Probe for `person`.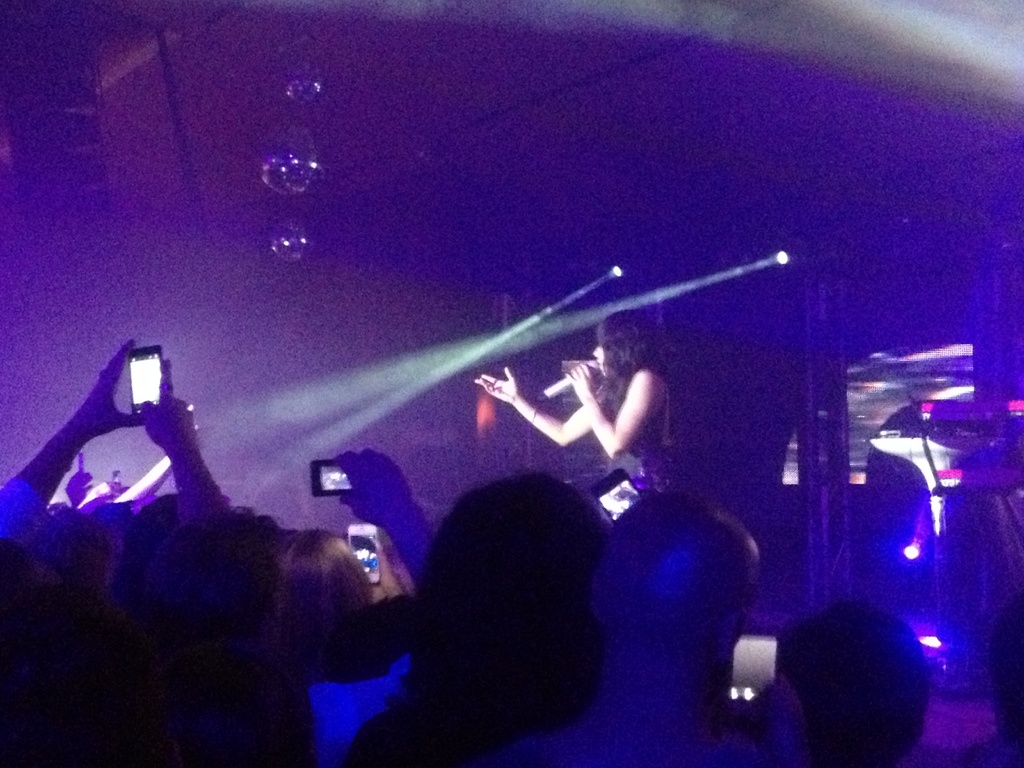
Probe result: crop(476, 310, 705, 498).
